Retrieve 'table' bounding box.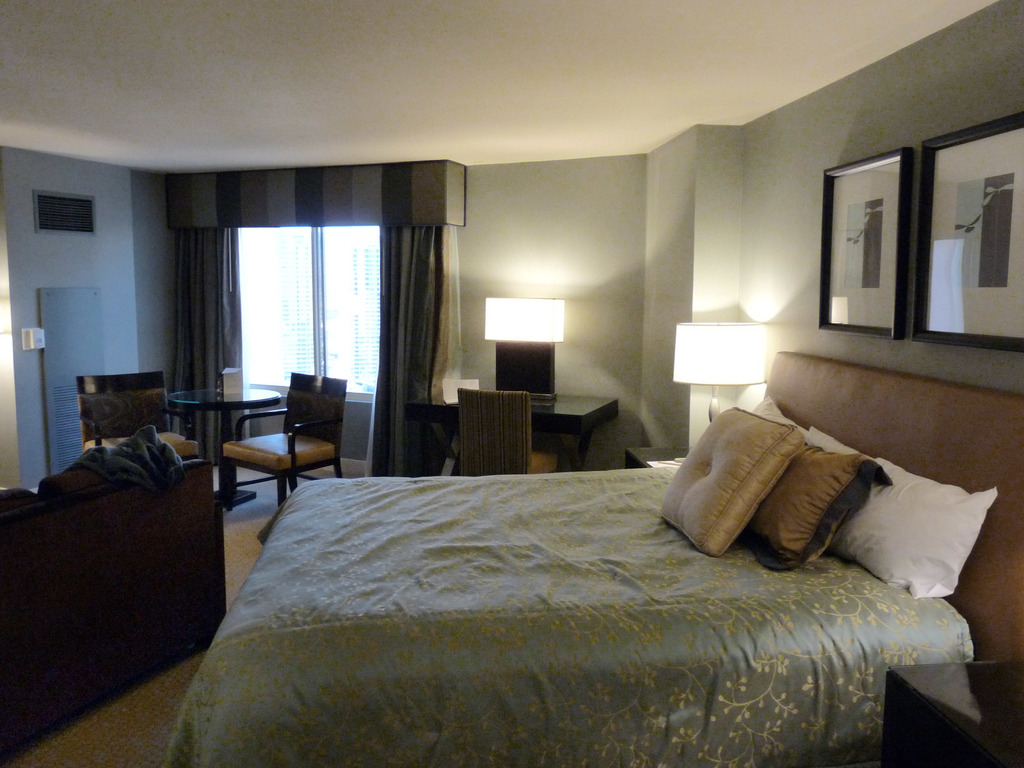
Bounding box: 166 380 278 510.
